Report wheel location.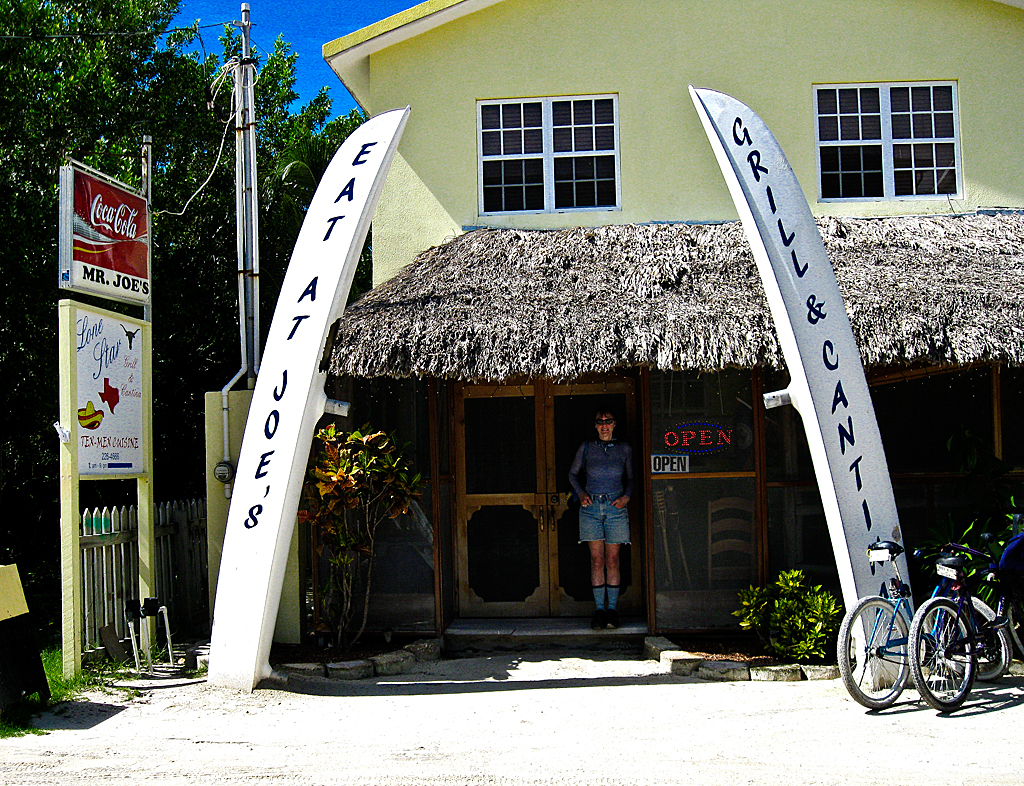
Report: [left=837, top=595, right=913, bottom=707].
